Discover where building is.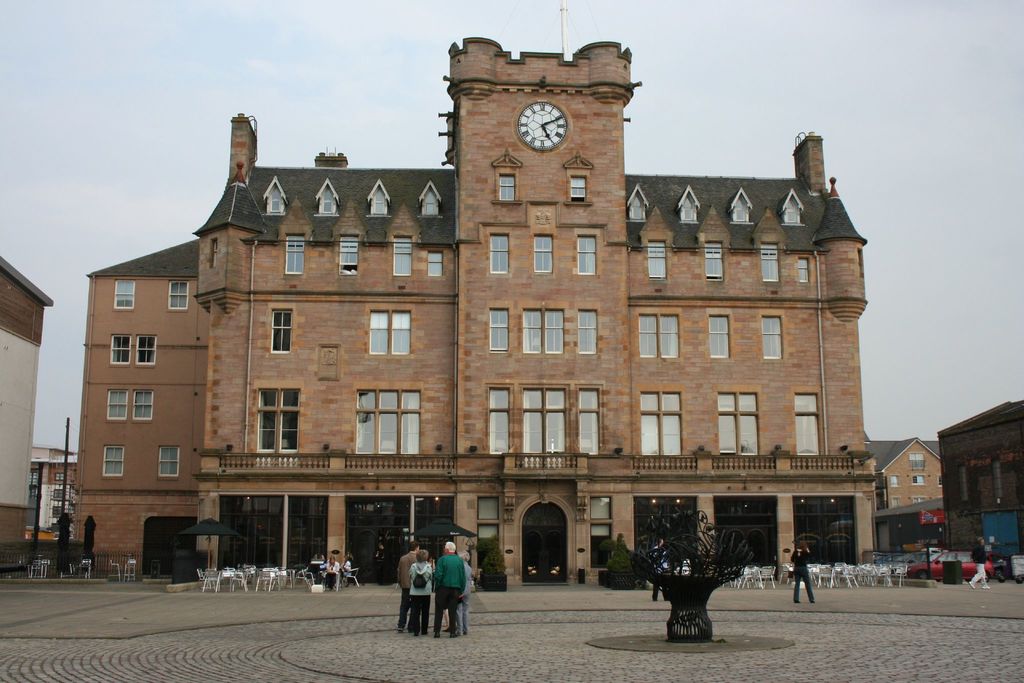
Discovered at (79,35,879,589).
